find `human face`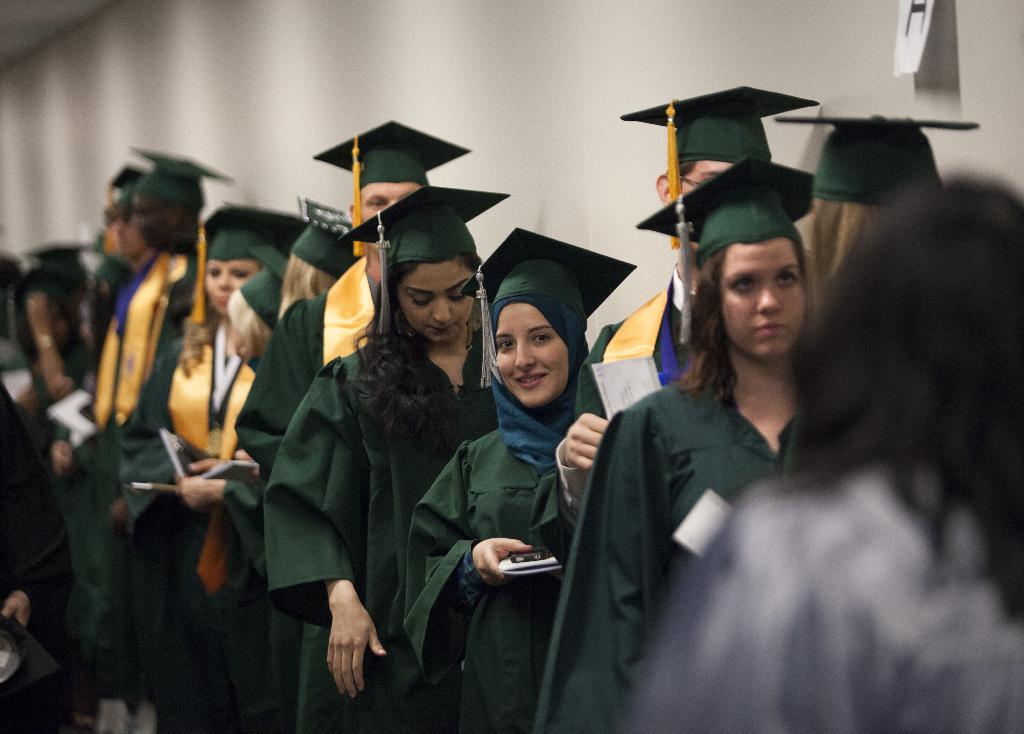
box=[203, 260, 260, 315]
